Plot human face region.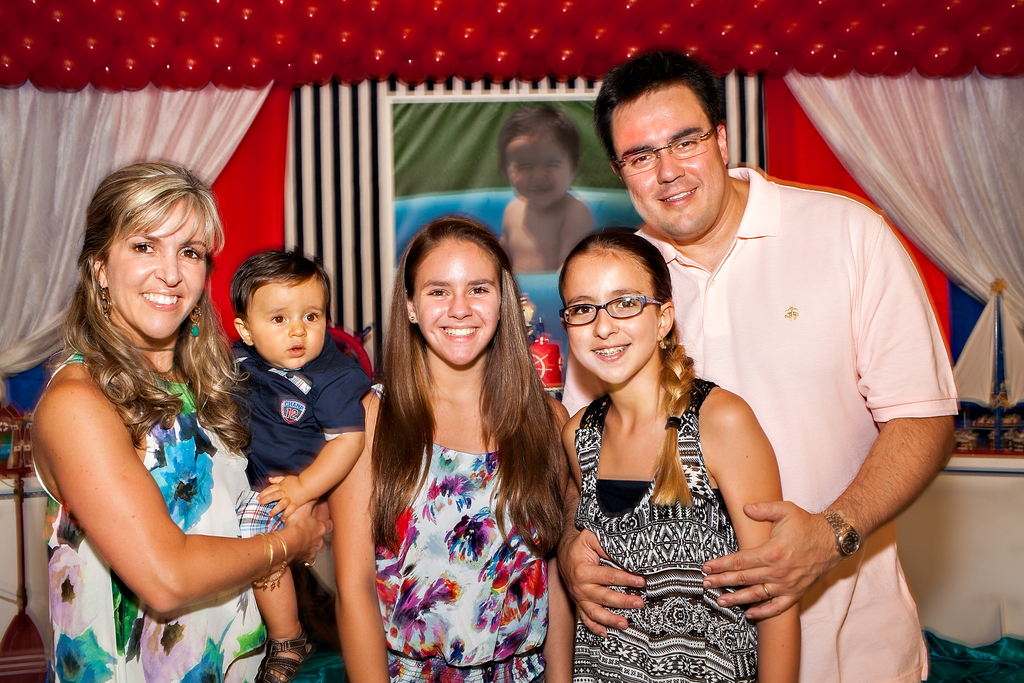
Plotted at 251 281 326 368.
